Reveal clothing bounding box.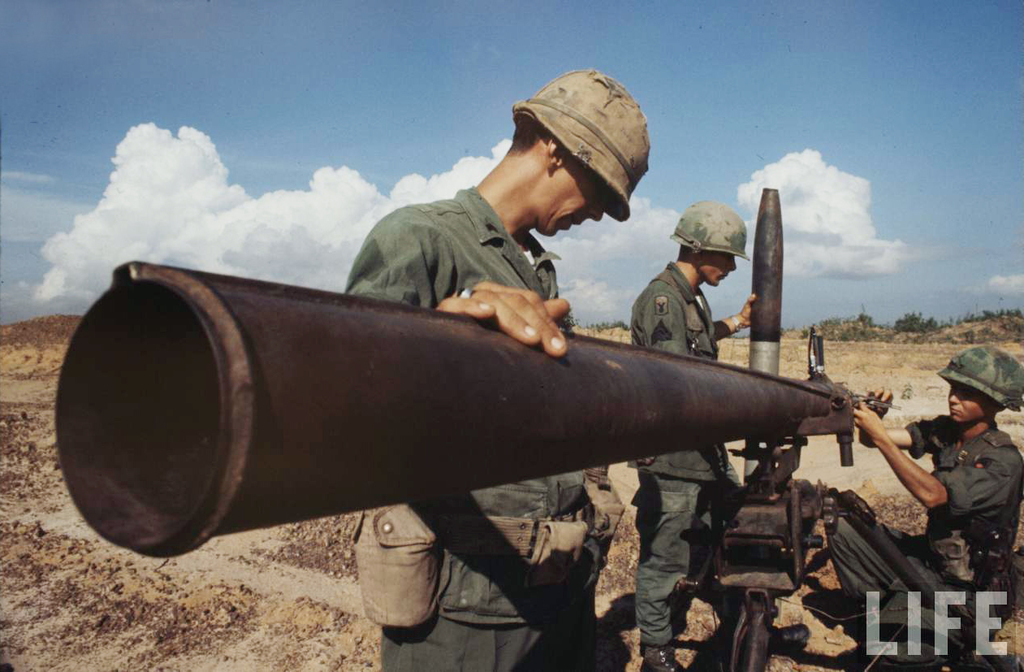
Revealed: crop(631, 259, 732, 653).
